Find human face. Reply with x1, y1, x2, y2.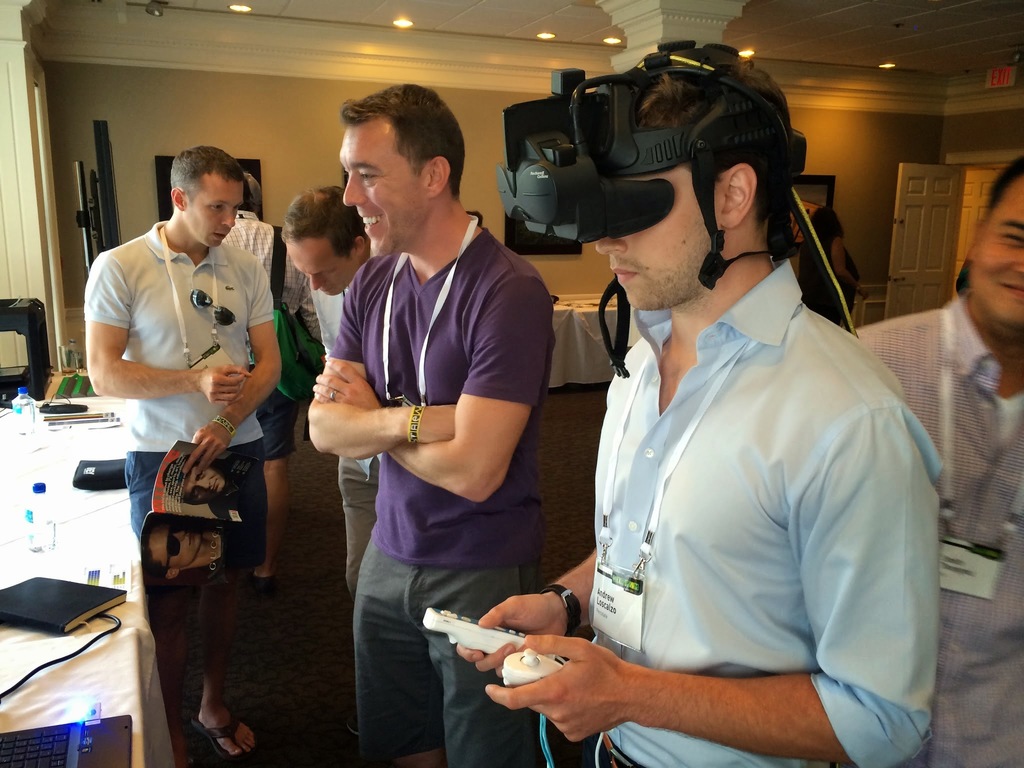
963, 177, 1017, 331.
